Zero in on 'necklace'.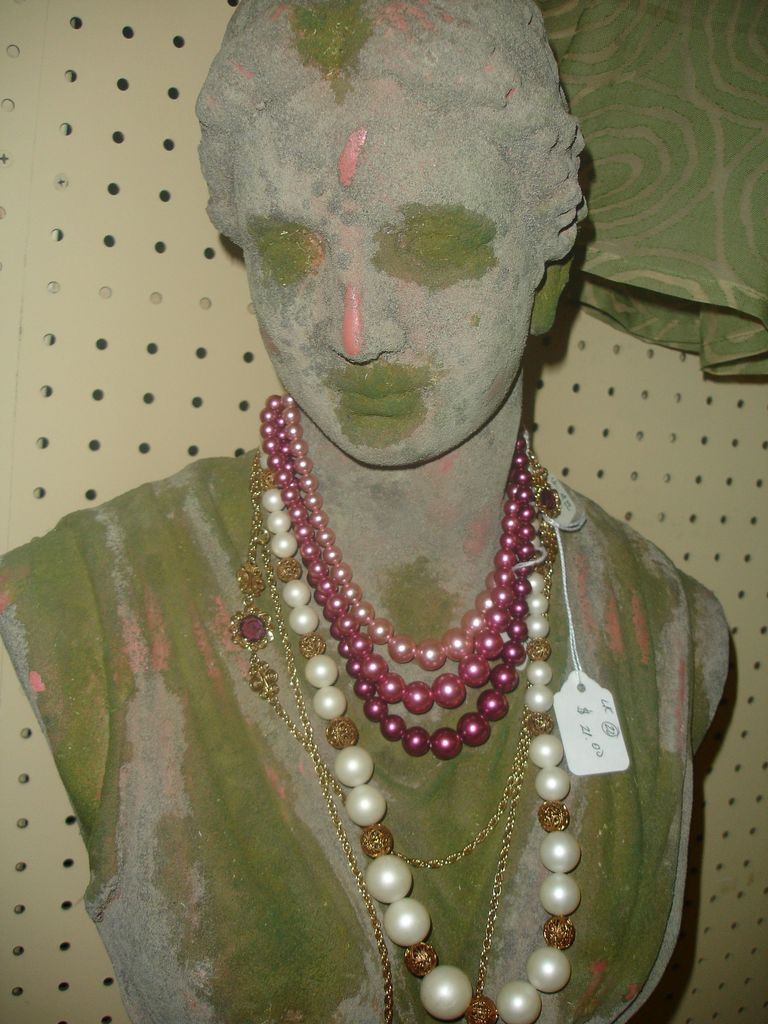
Zeroed in: x1=260 y1=445 x2=582 y2=1023.
